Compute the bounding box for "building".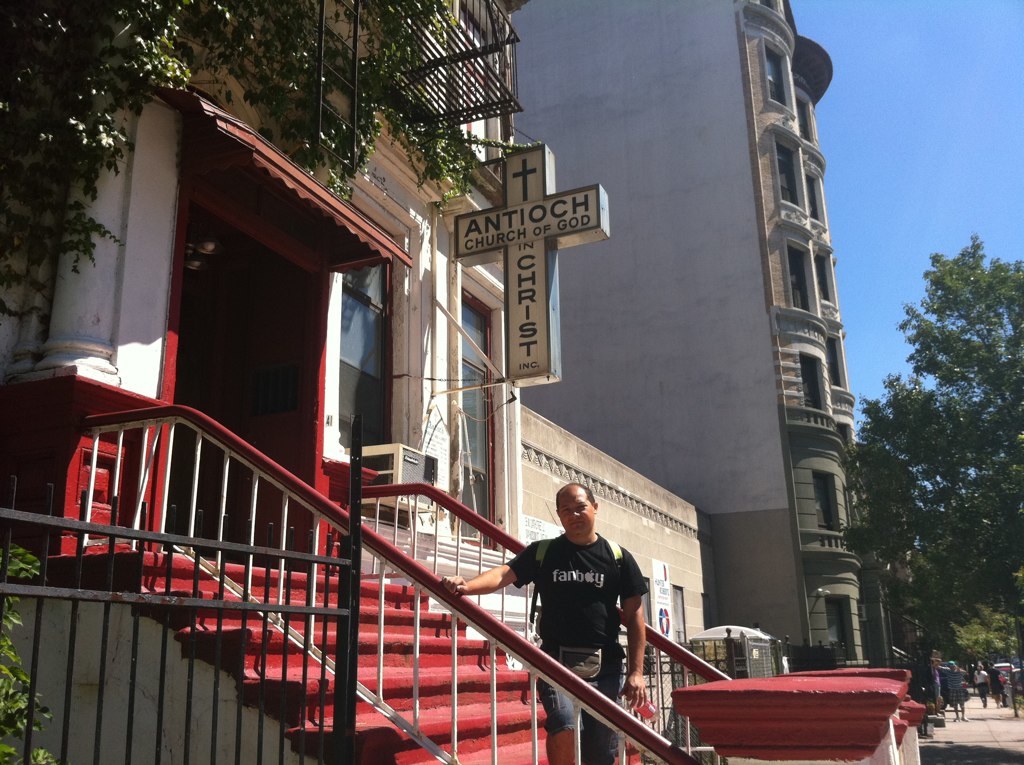
box(512, 0, 918, 670).
